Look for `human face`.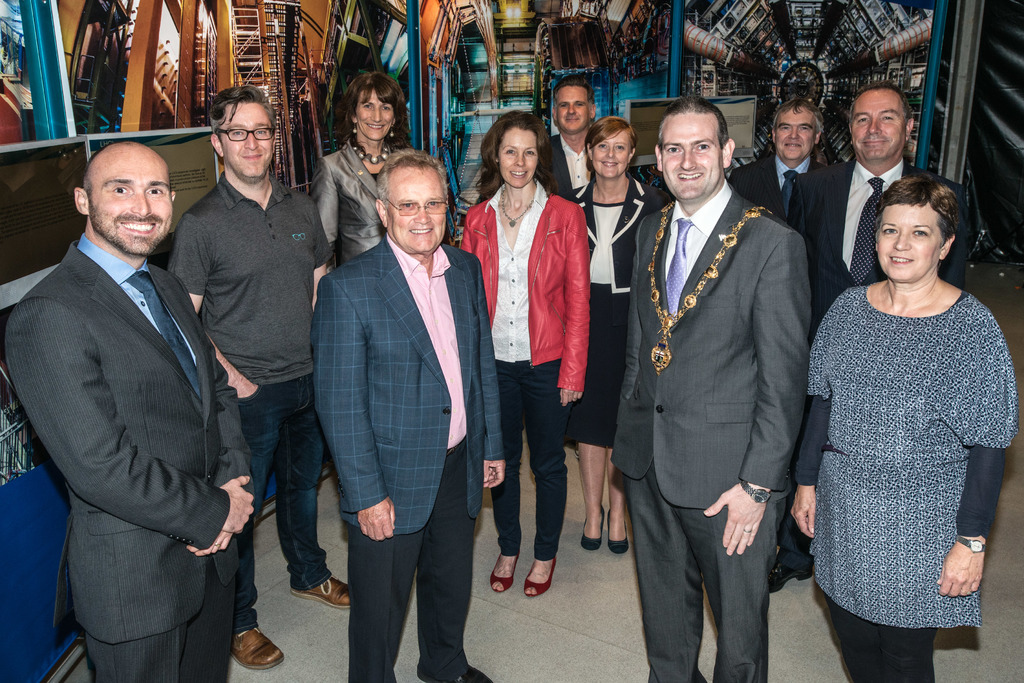
Found: [left=388, top=165, right=447, bottom=247].
